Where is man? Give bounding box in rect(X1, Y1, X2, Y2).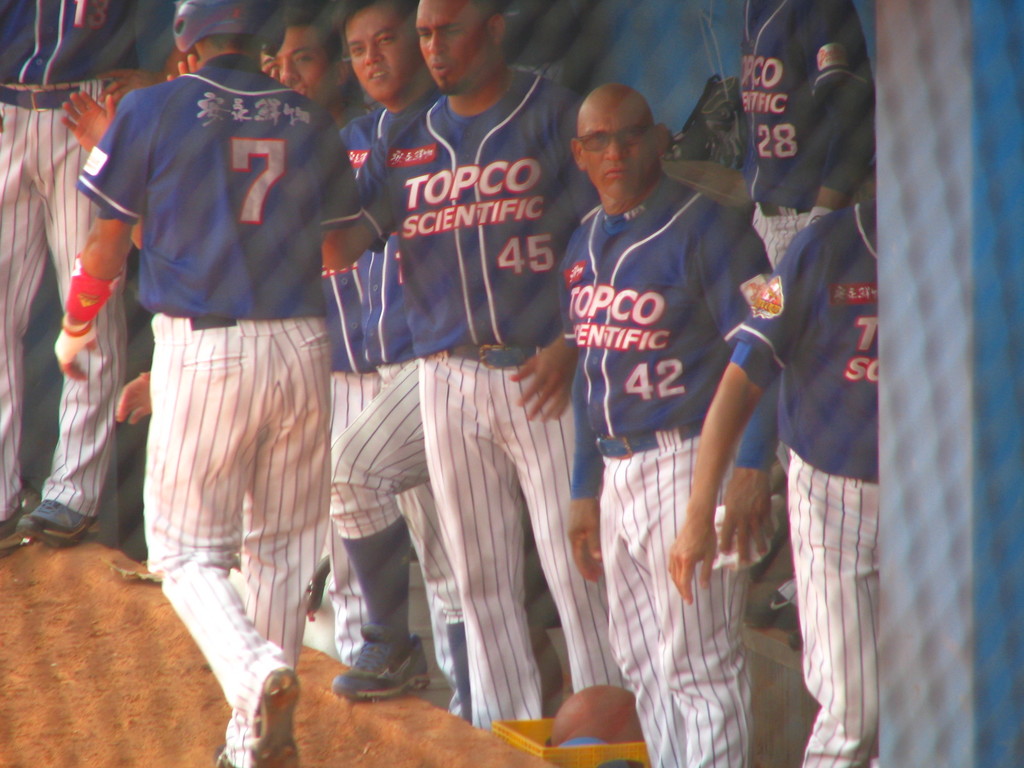
rect(662, 168, 878, 767).
